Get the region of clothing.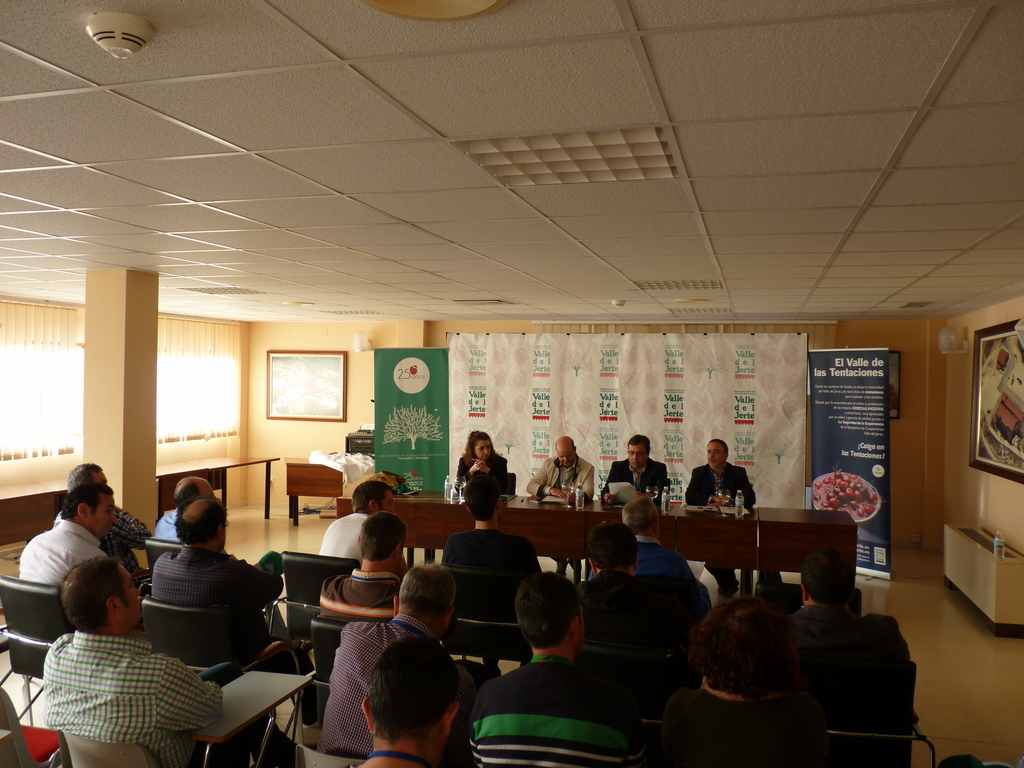
588/536/697/582.
